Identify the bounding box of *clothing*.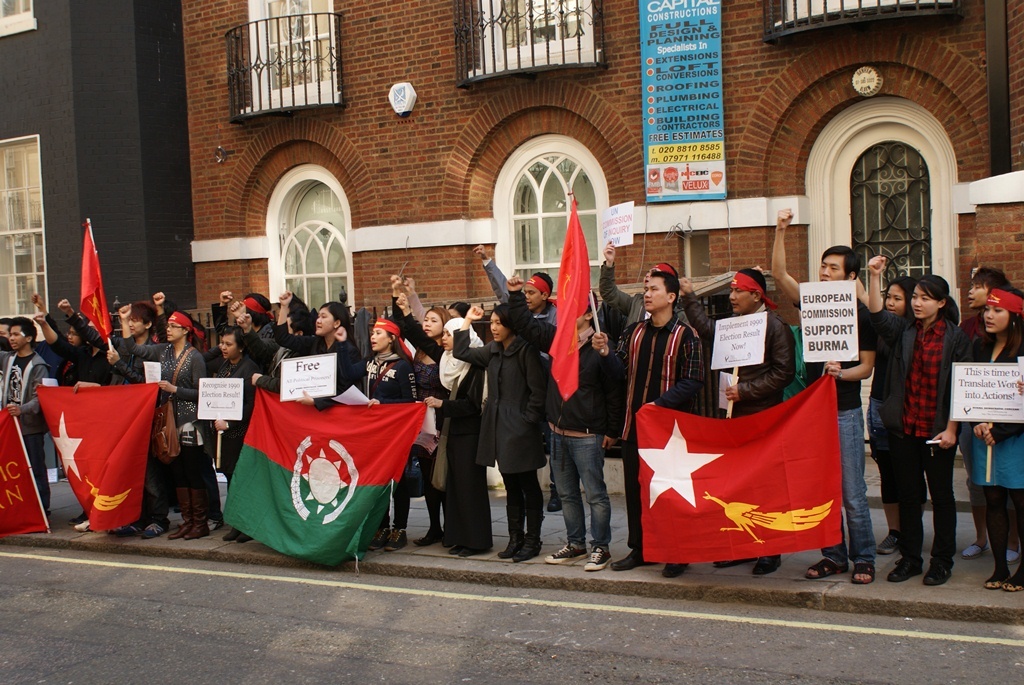
71, 311, 124, 386.
